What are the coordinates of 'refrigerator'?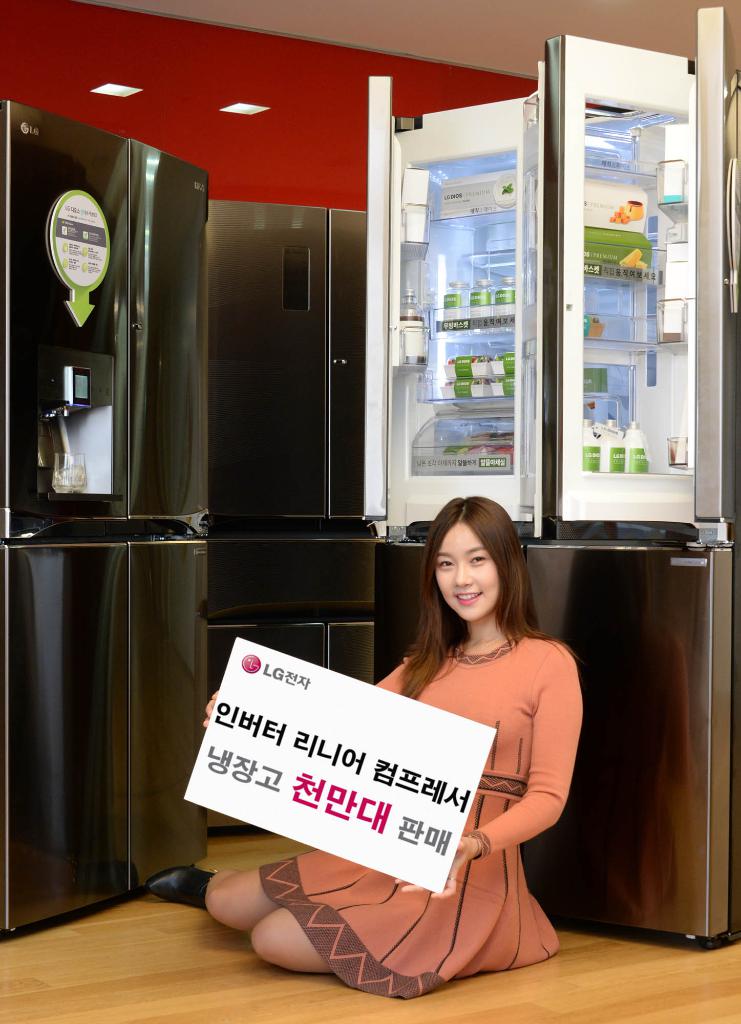
(202, 205, 373, 833).
